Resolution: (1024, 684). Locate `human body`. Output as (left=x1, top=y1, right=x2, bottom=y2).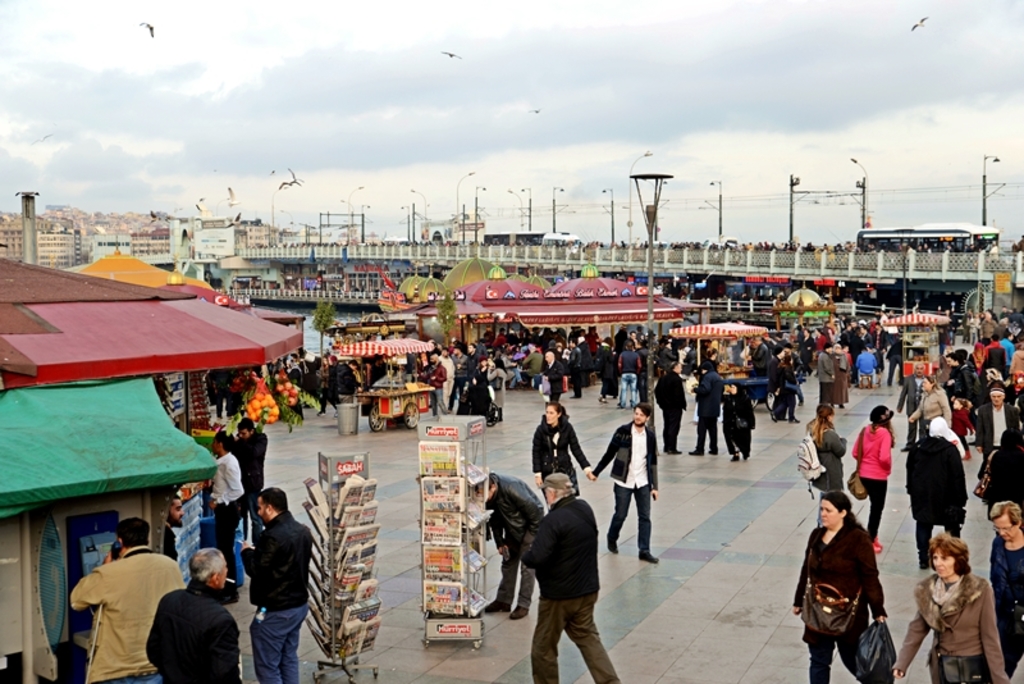
(left=486, top=476, right=541, bottom=623).
